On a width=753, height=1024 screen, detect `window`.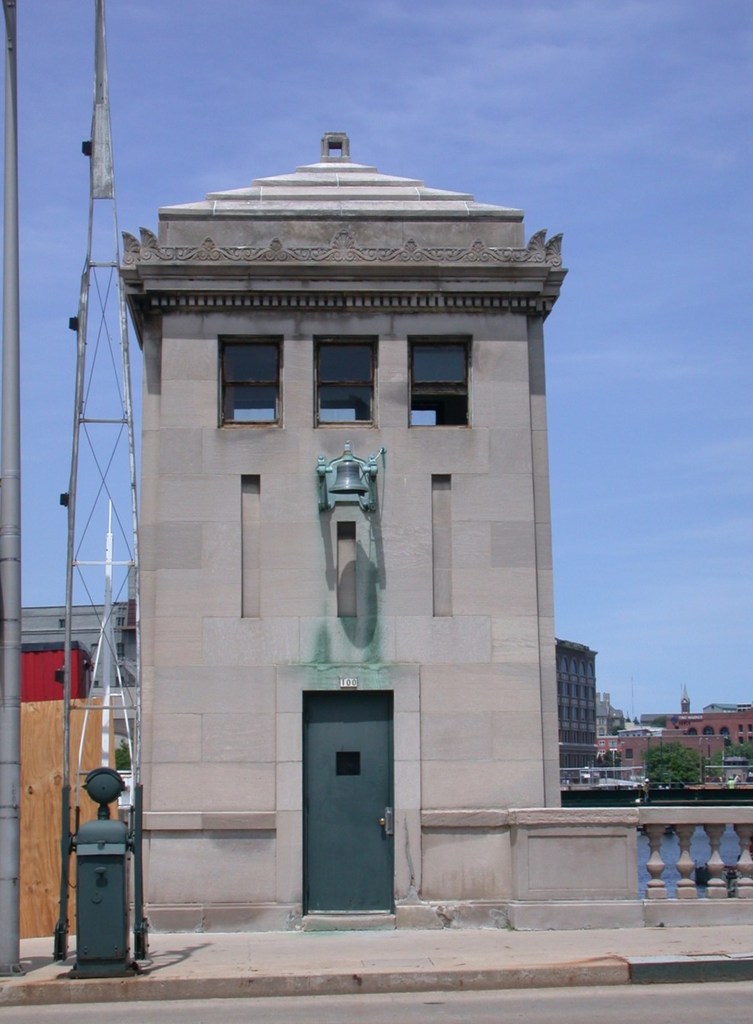
locate(209, 324, 285, 415).
